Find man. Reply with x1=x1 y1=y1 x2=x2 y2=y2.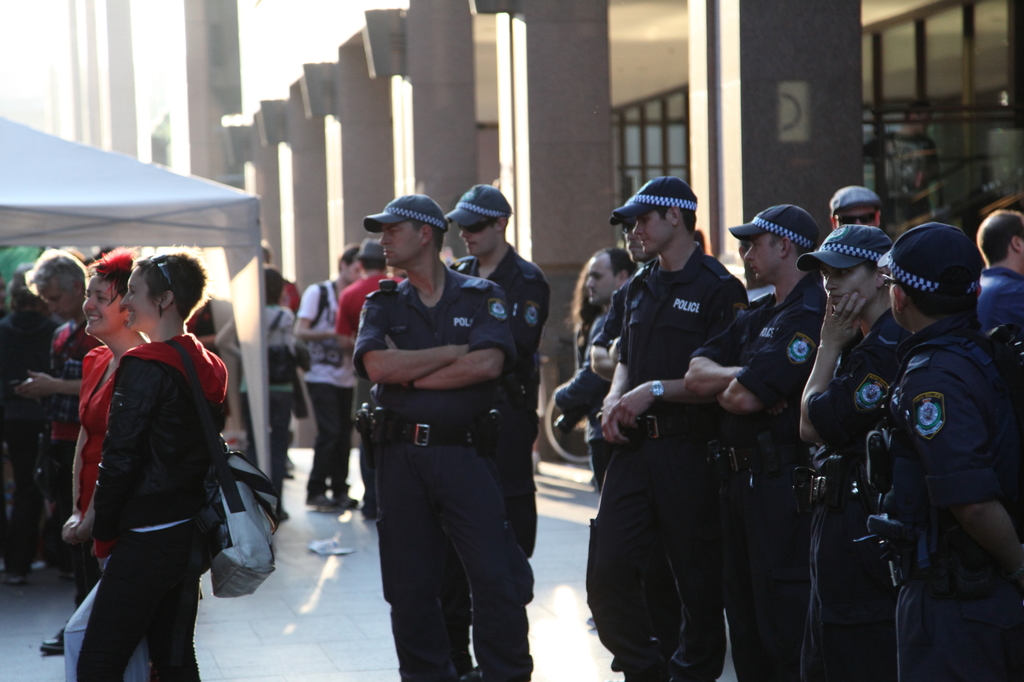
x1=349 y1=194 x2=535 y2=681.
